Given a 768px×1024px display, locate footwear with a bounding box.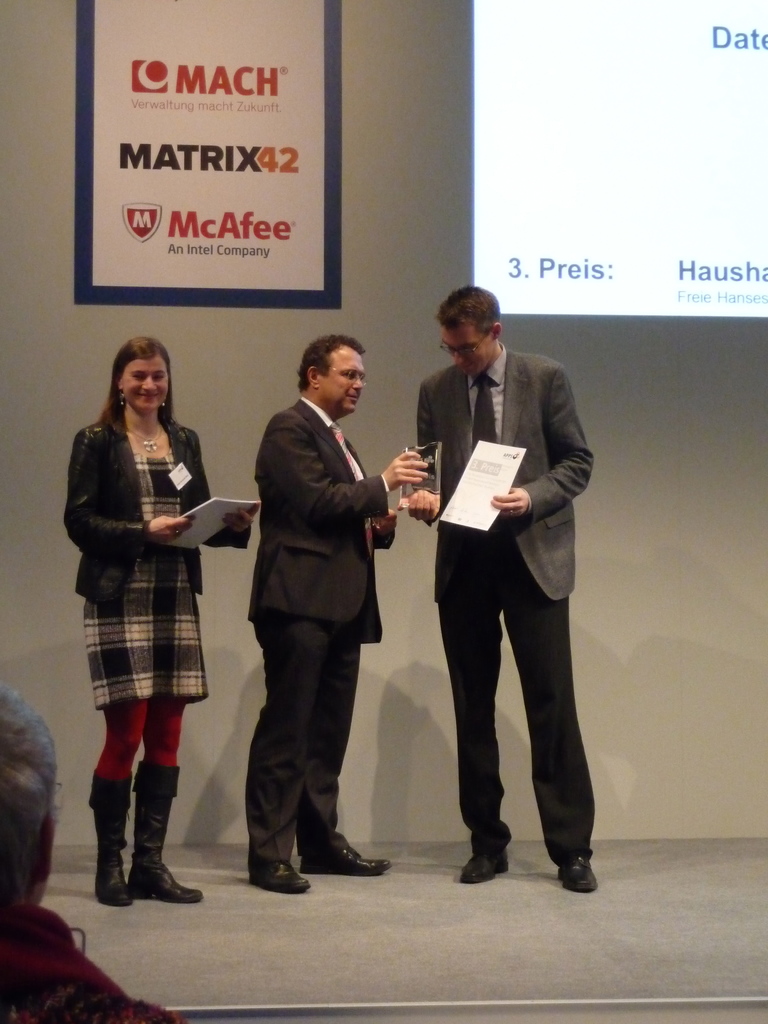
Located: crop(250, 851, 308, 895).
